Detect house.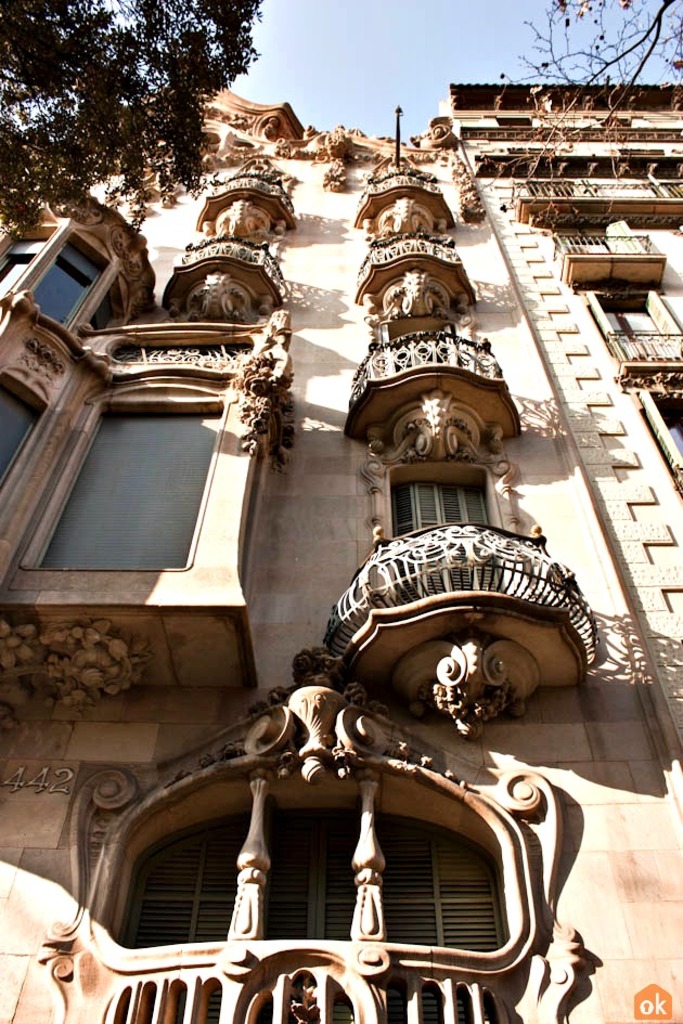
Detected at [0,69,682,1023].
